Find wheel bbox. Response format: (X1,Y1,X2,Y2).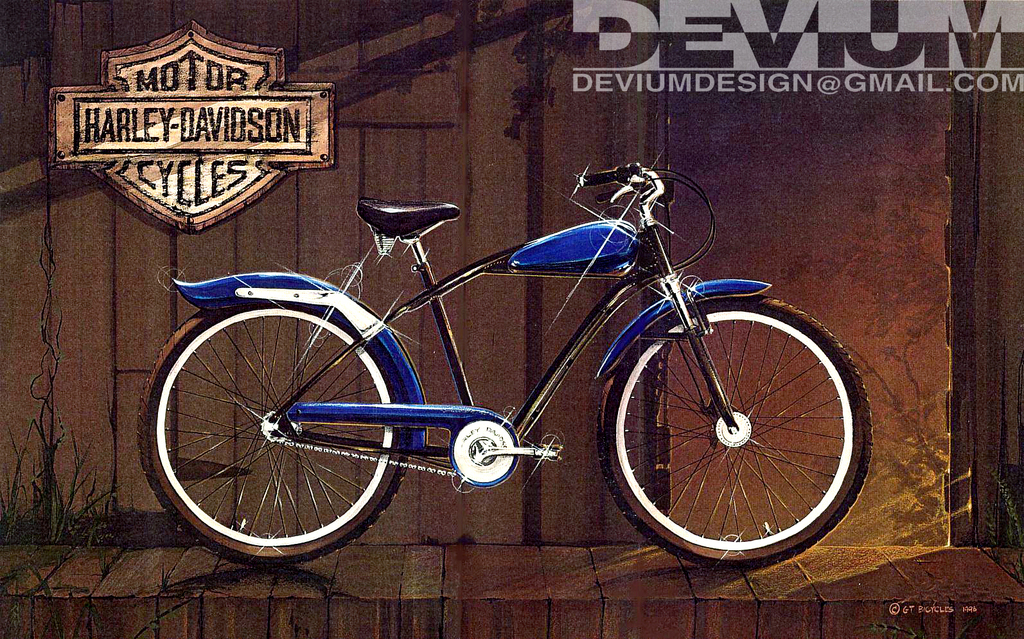
(139,293,409,566).
